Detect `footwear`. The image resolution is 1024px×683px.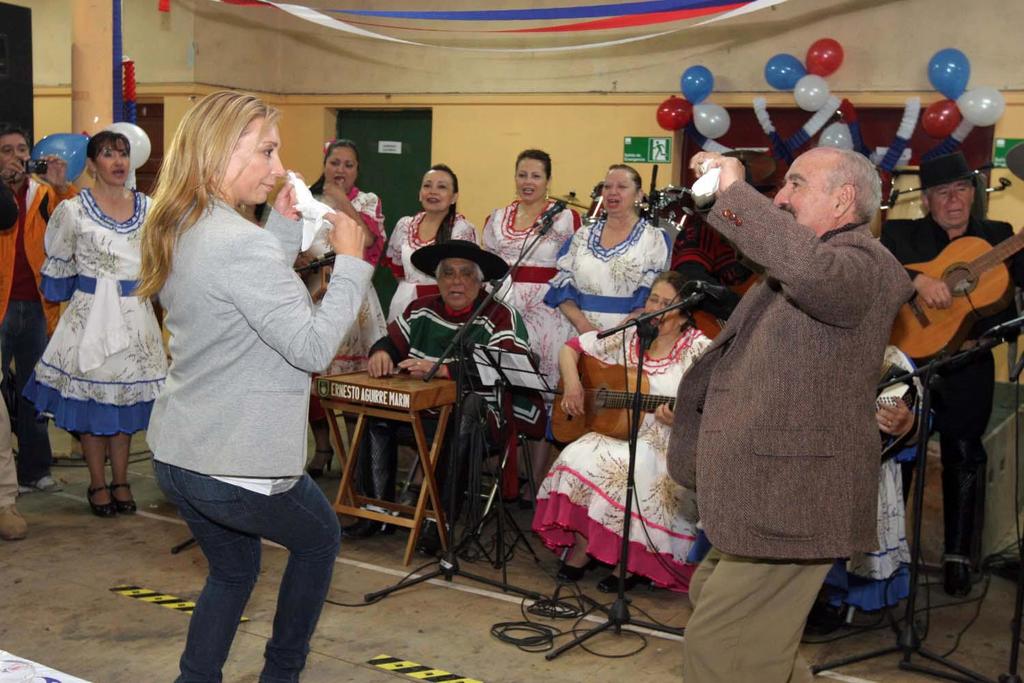
bbox=(86, 480, 117, 517).
